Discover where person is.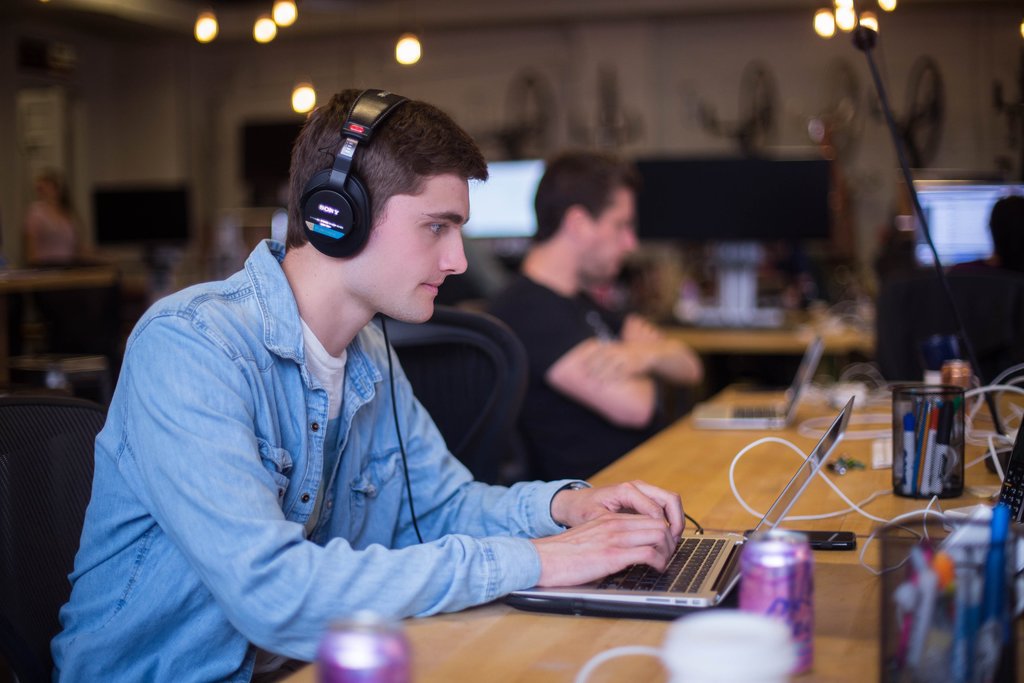
Discovered at x1=481, y1=146, x2=704, y2=478.
